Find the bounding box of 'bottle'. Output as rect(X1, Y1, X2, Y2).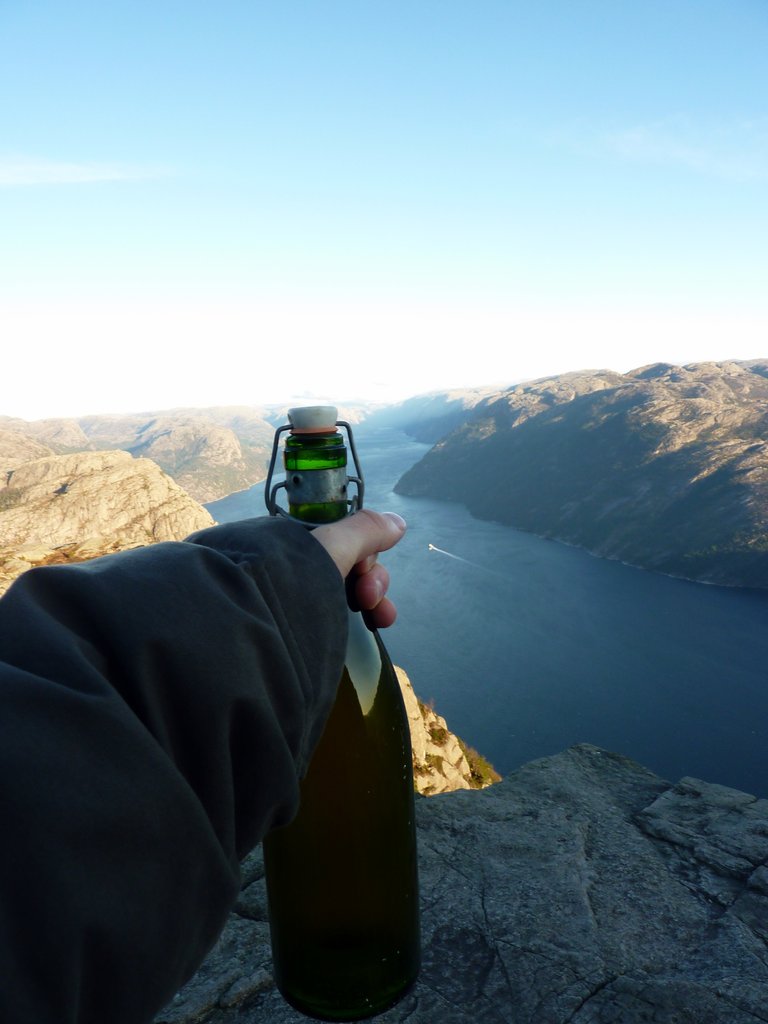
rect(236, 467, 431, 1021).
